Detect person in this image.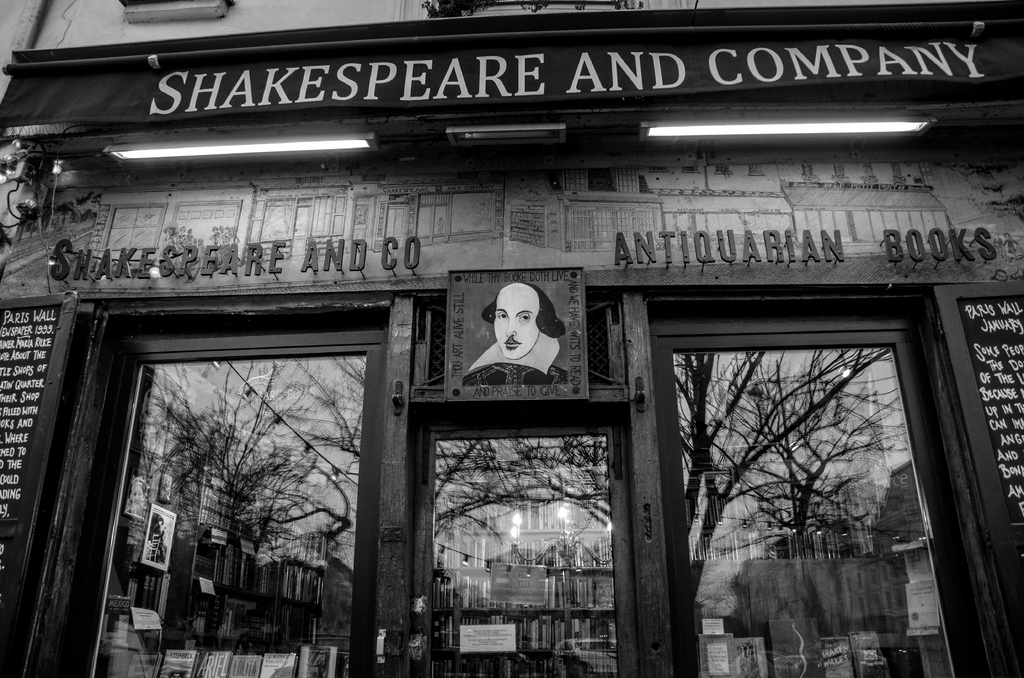
Detection: (468, 284, 565, 379).
